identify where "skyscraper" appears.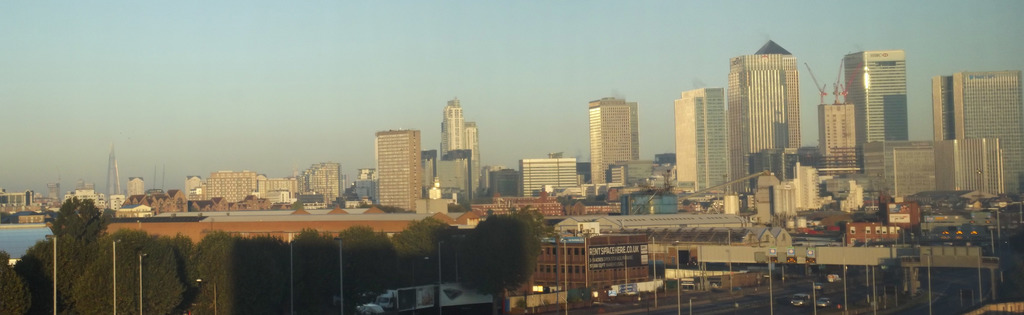
Appears at left=675, top=90, right=724, bottom=196.
